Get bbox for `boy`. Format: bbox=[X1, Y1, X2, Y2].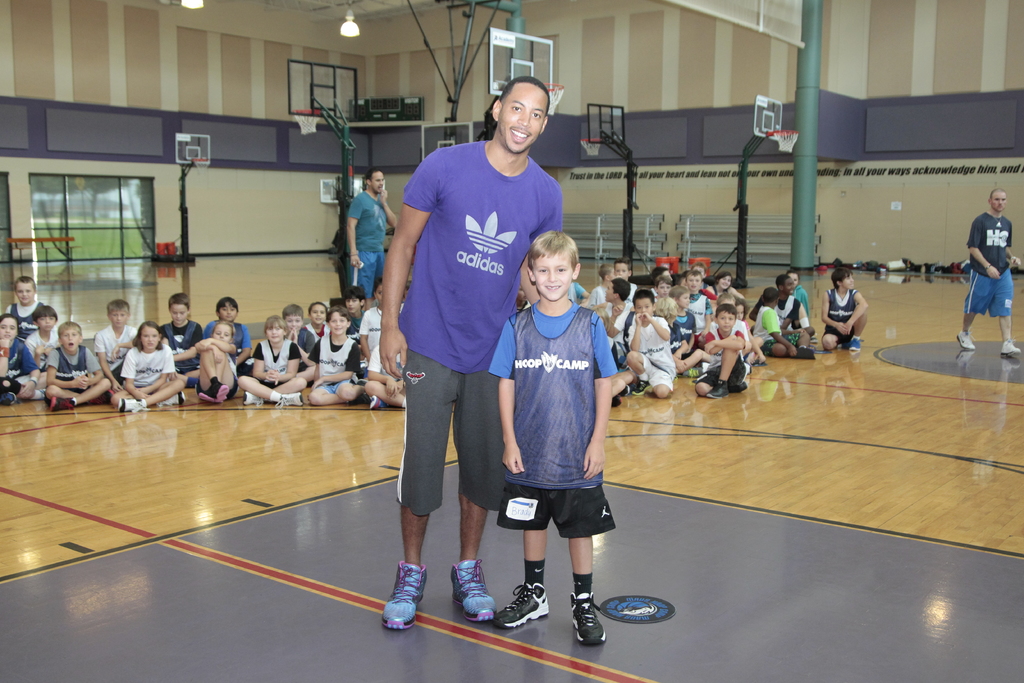
bbox=[486, 229, 621, 648].
